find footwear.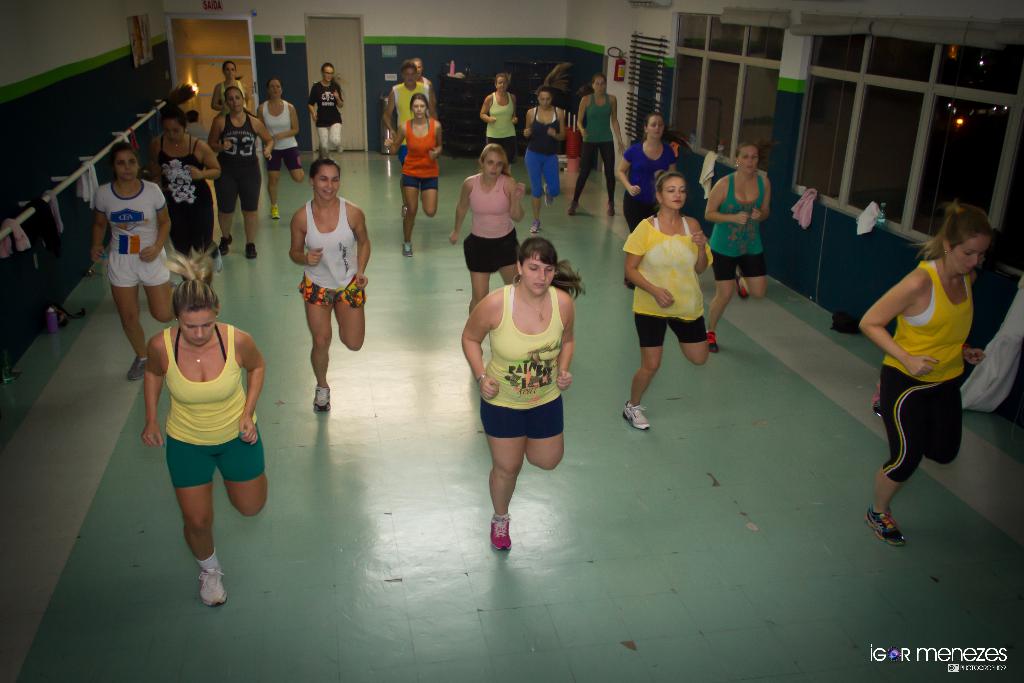
locate(209, 242, 223, 268).
